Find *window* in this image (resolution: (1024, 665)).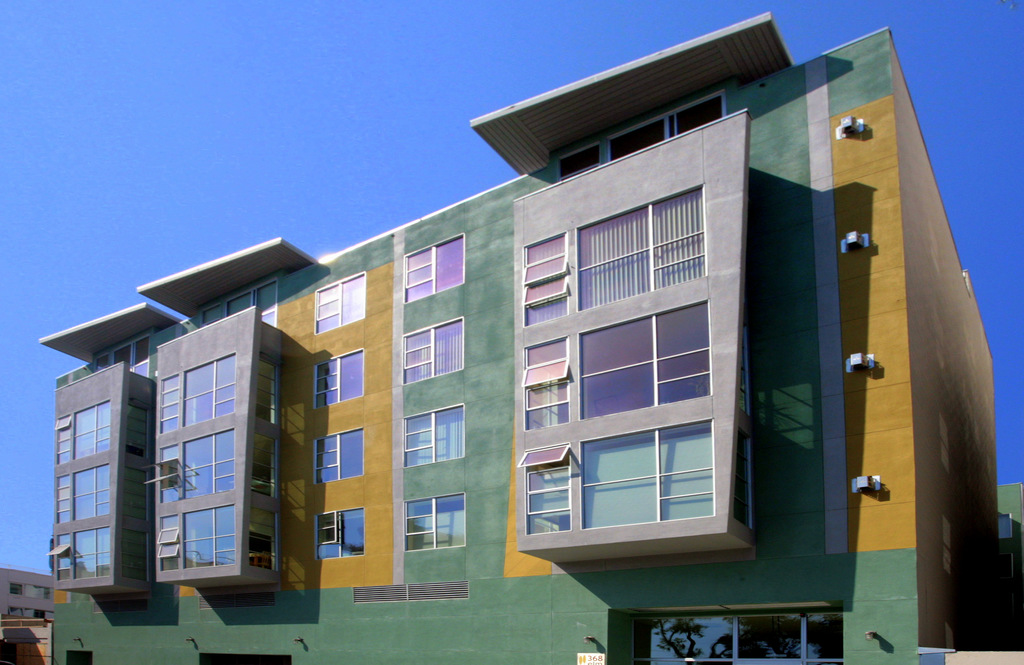
{"x1": 12, "y1": 583, "x2": 60, "y2": 596}.
